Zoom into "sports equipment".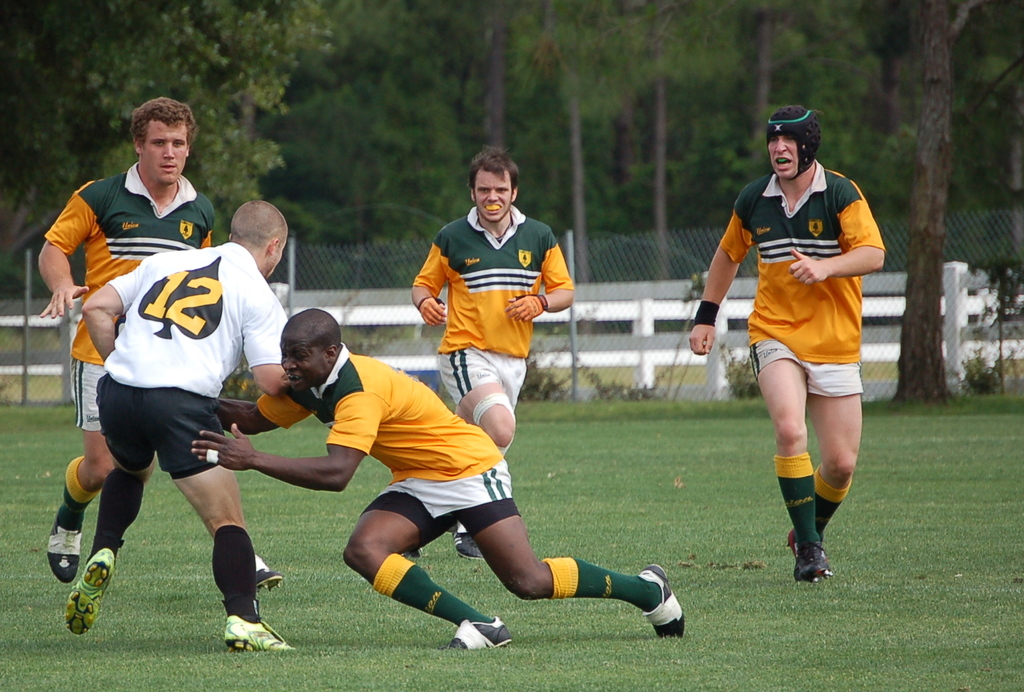
Zoom target: x1=793 y1=541 x2=835 y2=580.
